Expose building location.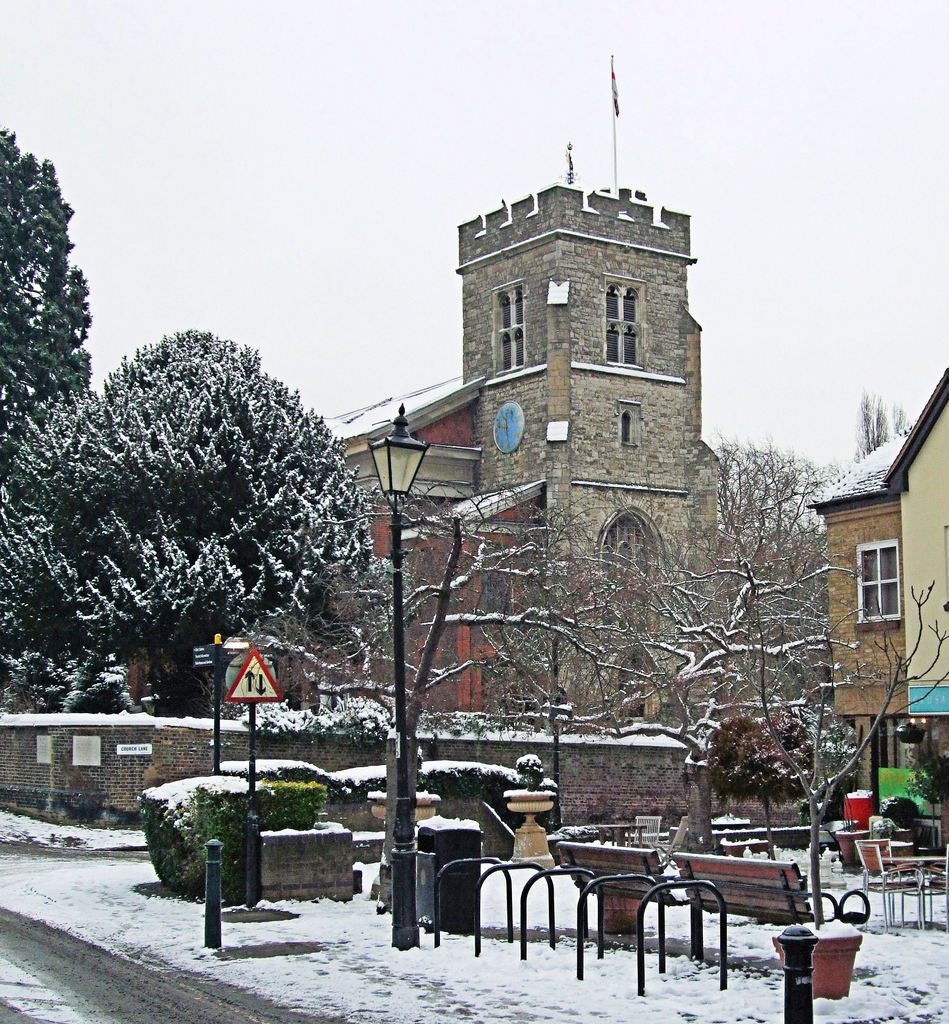
Exposed at (811, 369, 948, 817).
